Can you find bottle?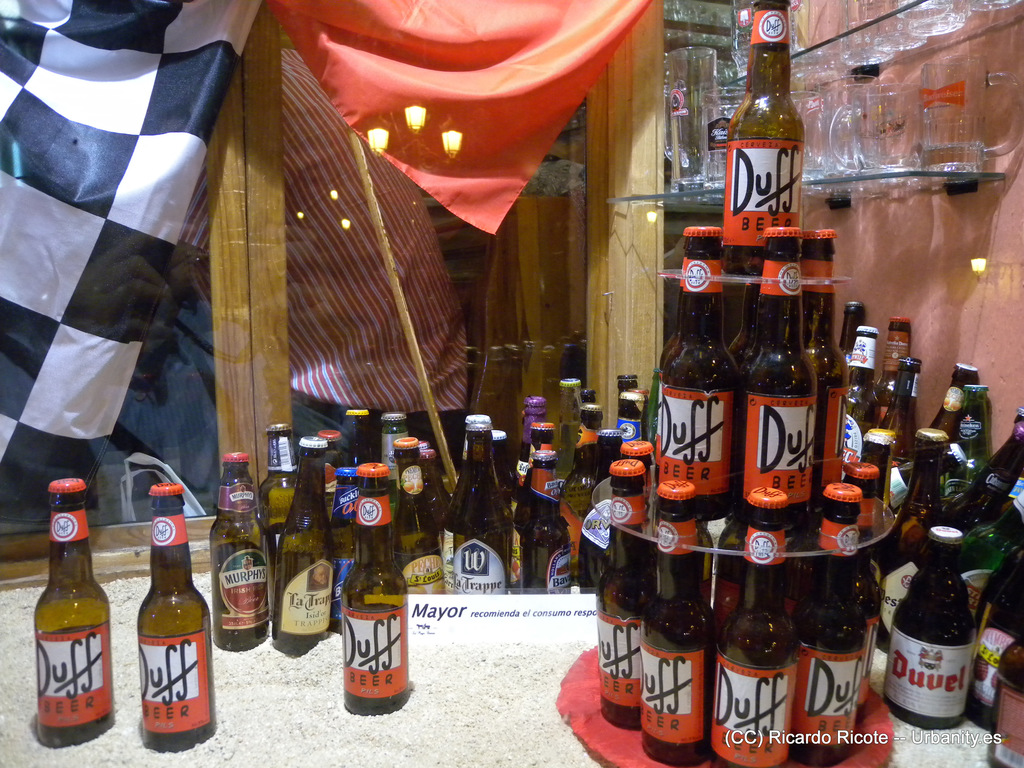
Yes, bounding box: l=557, t=400, r=606, b=560.
